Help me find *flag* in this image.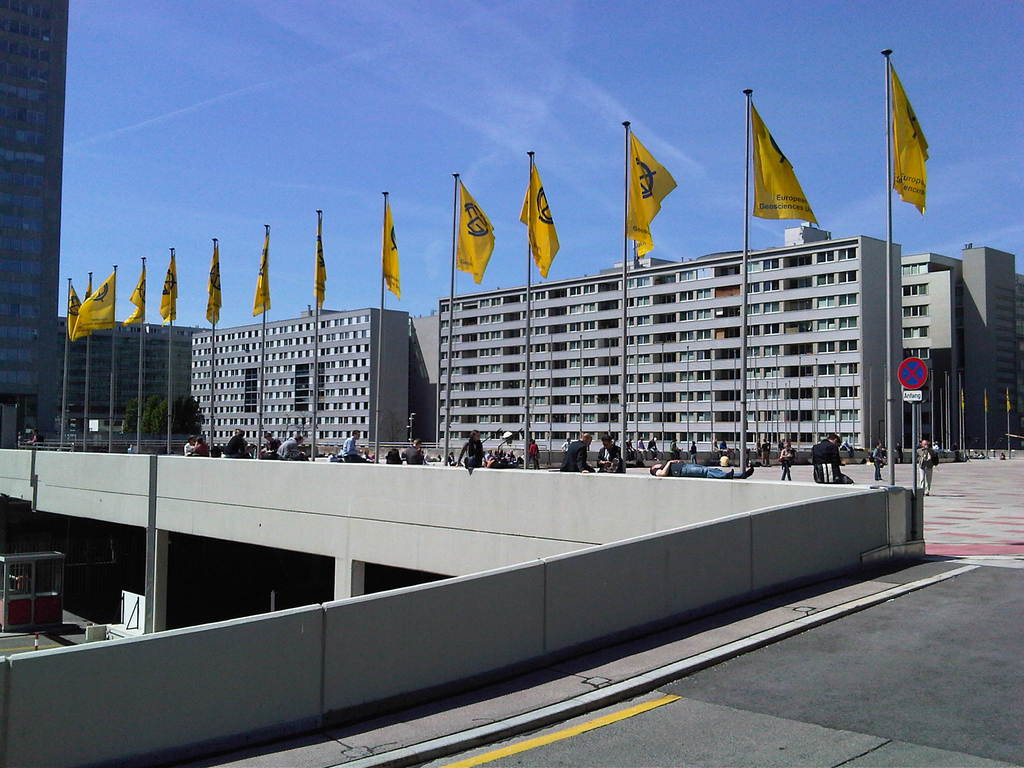
Found it: BBox(70, 286, 84, 337).
